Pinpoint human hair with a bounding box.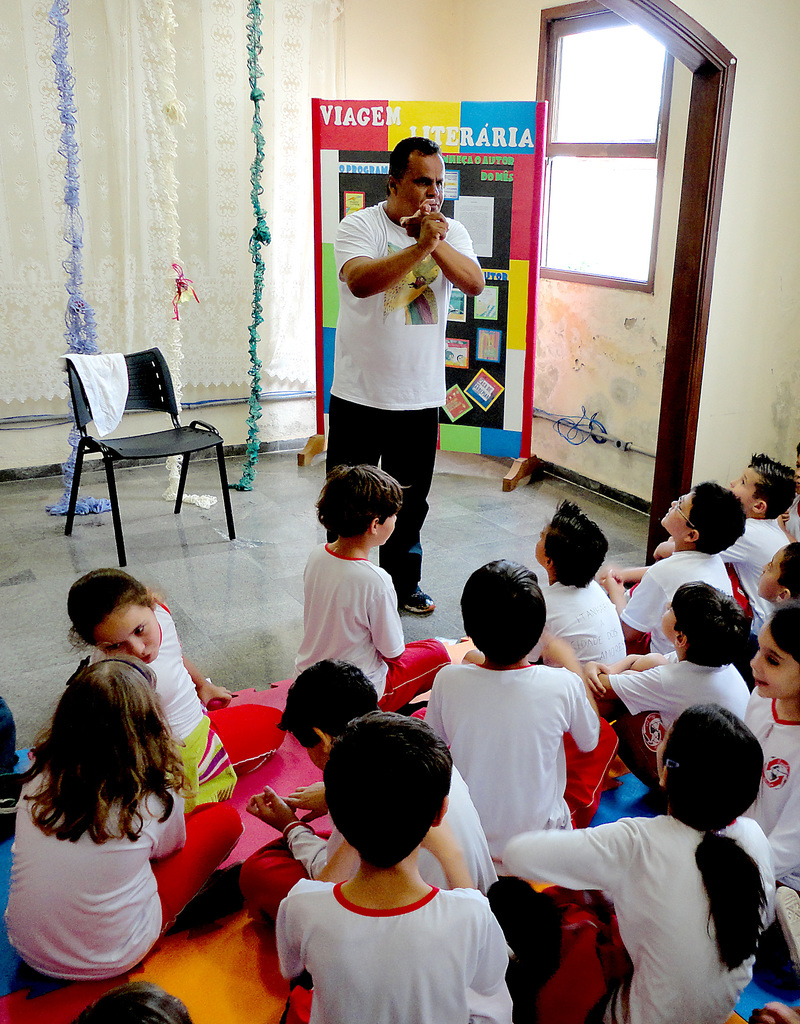
region(462, 559, 544, 660).
